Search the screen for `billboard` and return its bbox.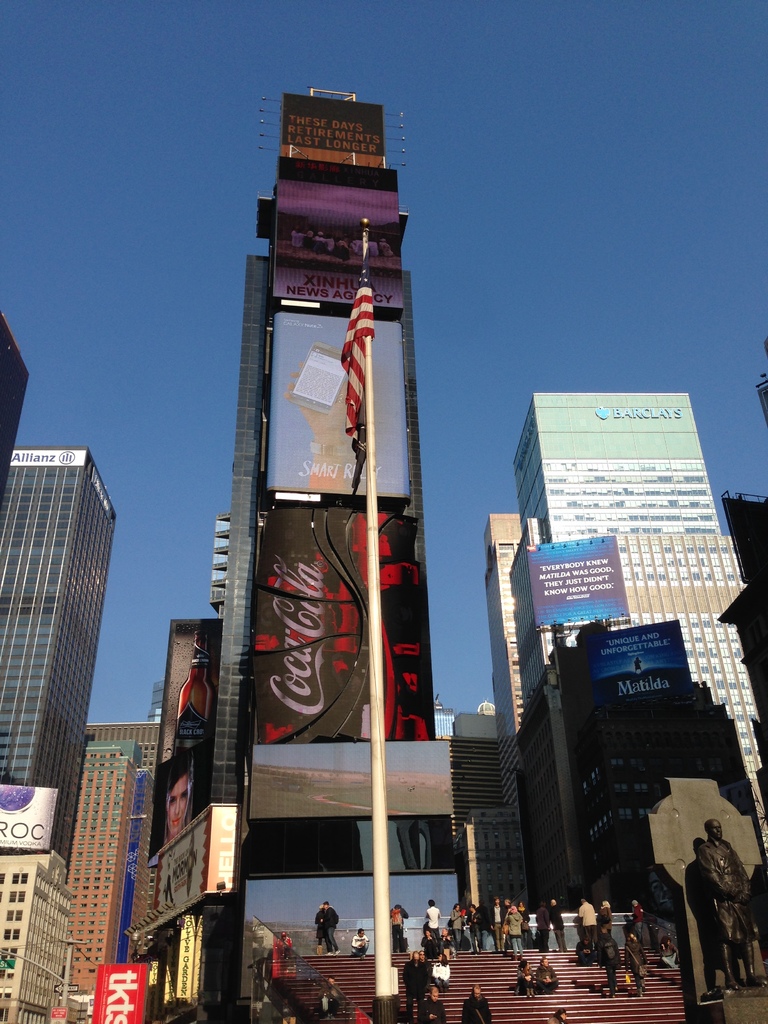
Found: 93,962,150,1020.
